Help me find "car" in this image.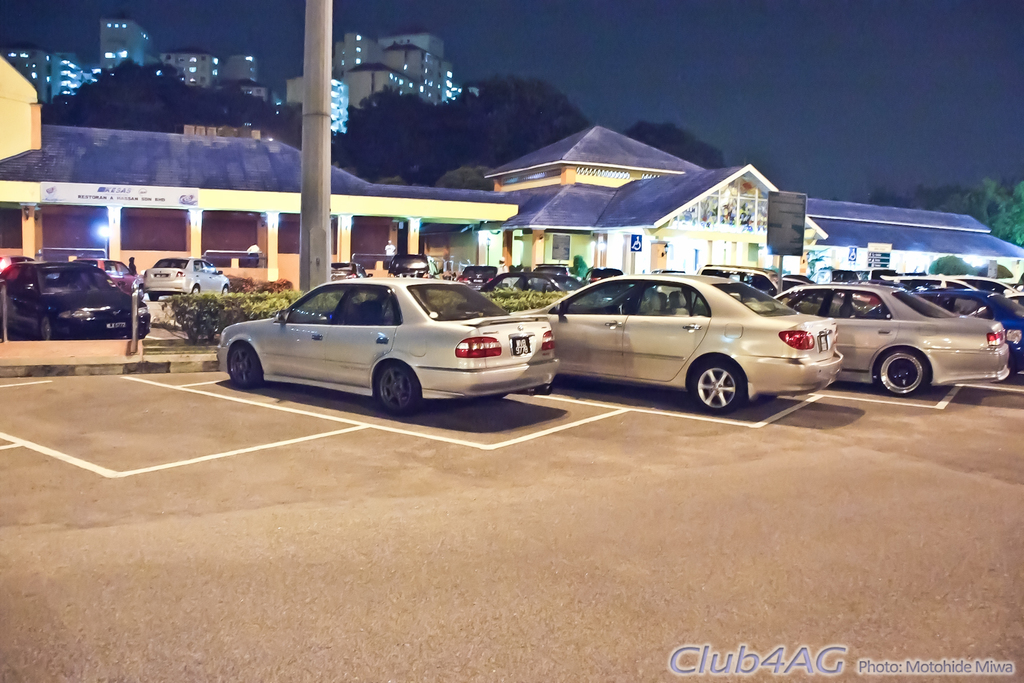
Found it: [922,293,1023,386].
